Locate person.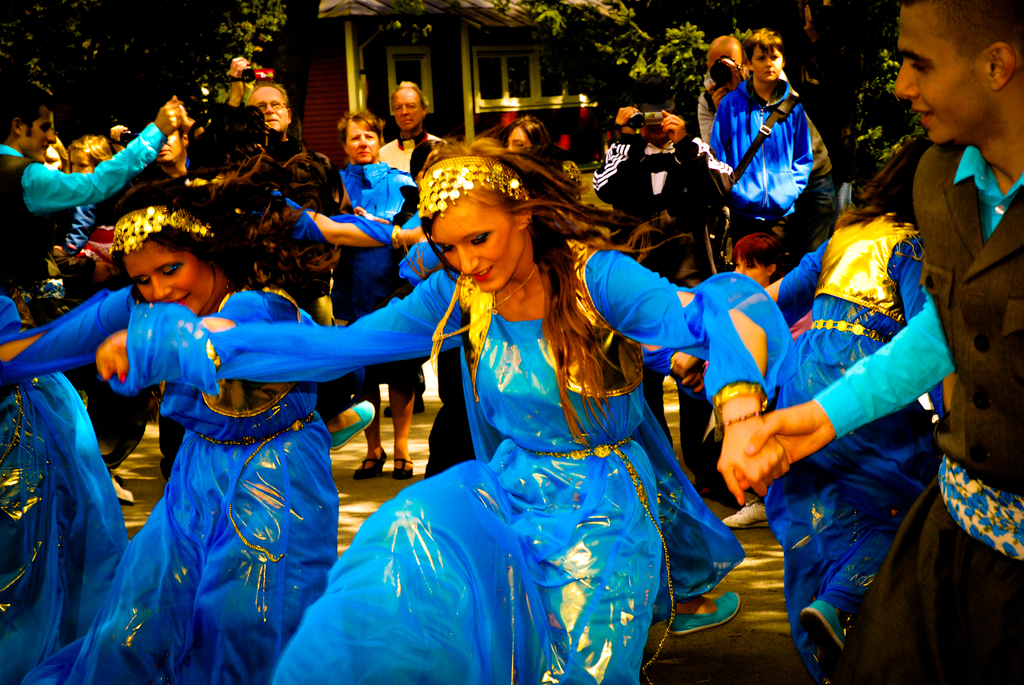
Bounding box: x1=0, y1=161, x2=345, y2=684.
